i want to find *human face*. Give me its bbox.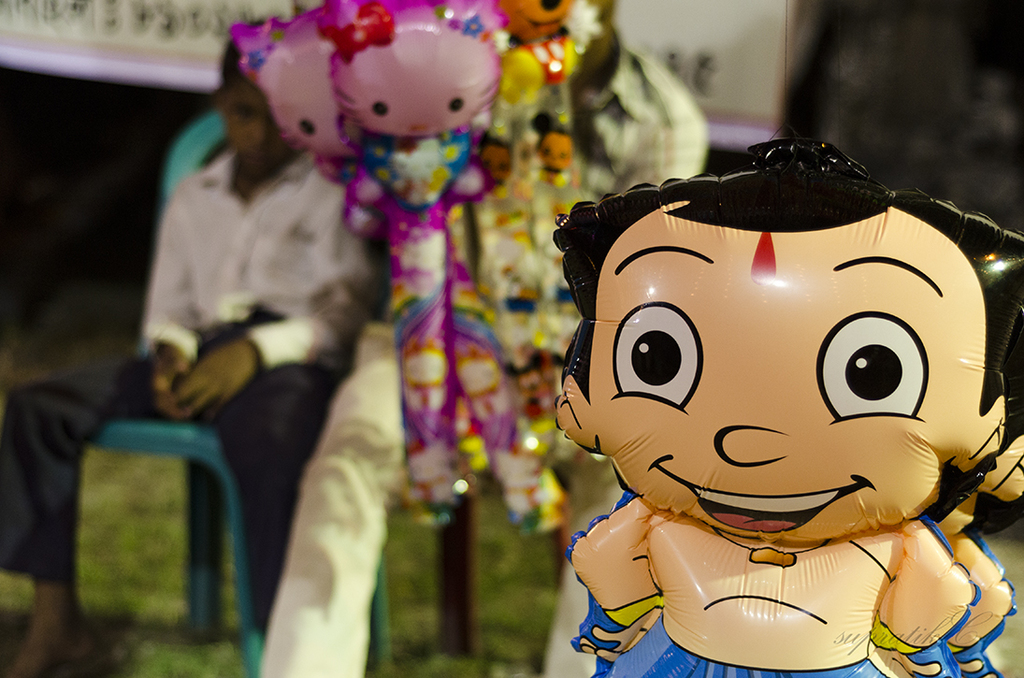
x1=586 y1=205 x2=985 y2=544.
